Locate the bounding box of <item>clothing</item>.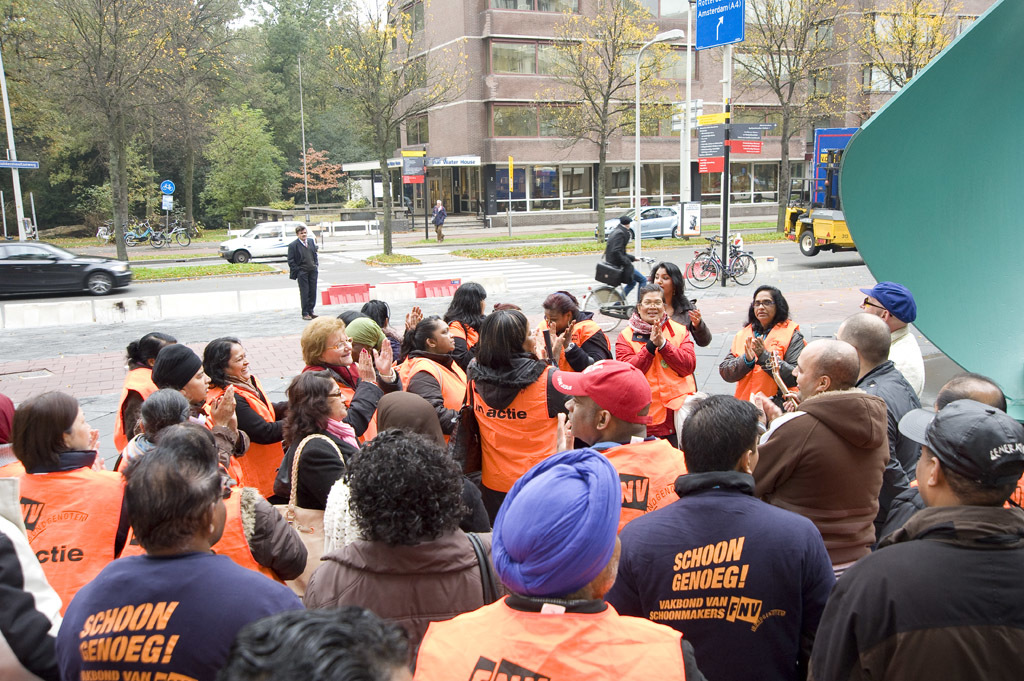
Bounding box: crop(289, 238, 318, 310).
